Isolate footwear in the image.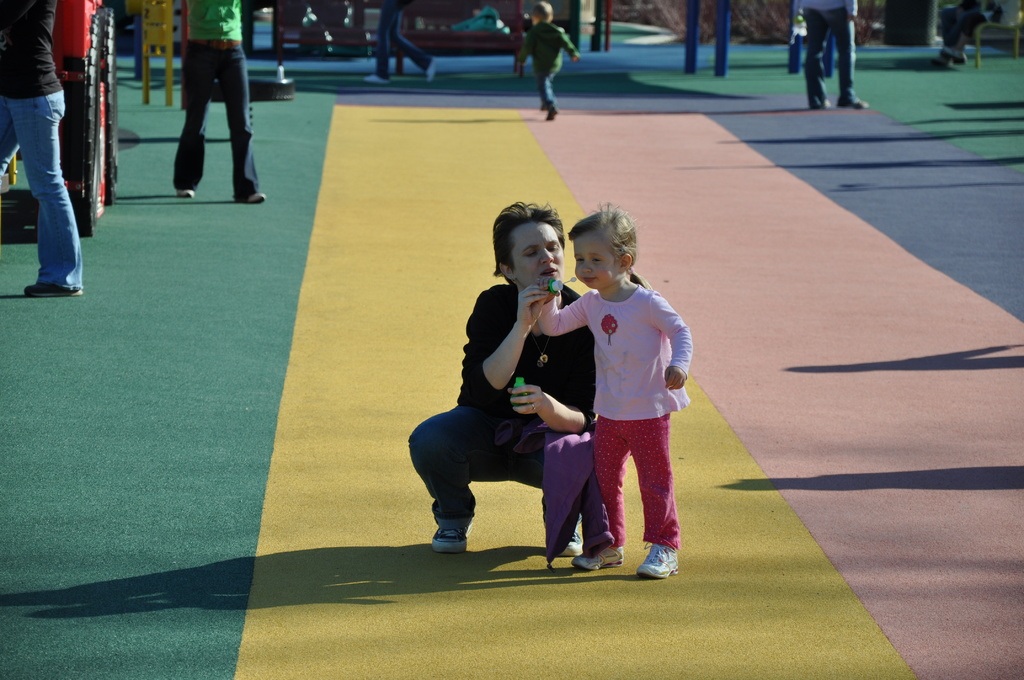
Isolated region: locate(561, 529, 580, 553).
